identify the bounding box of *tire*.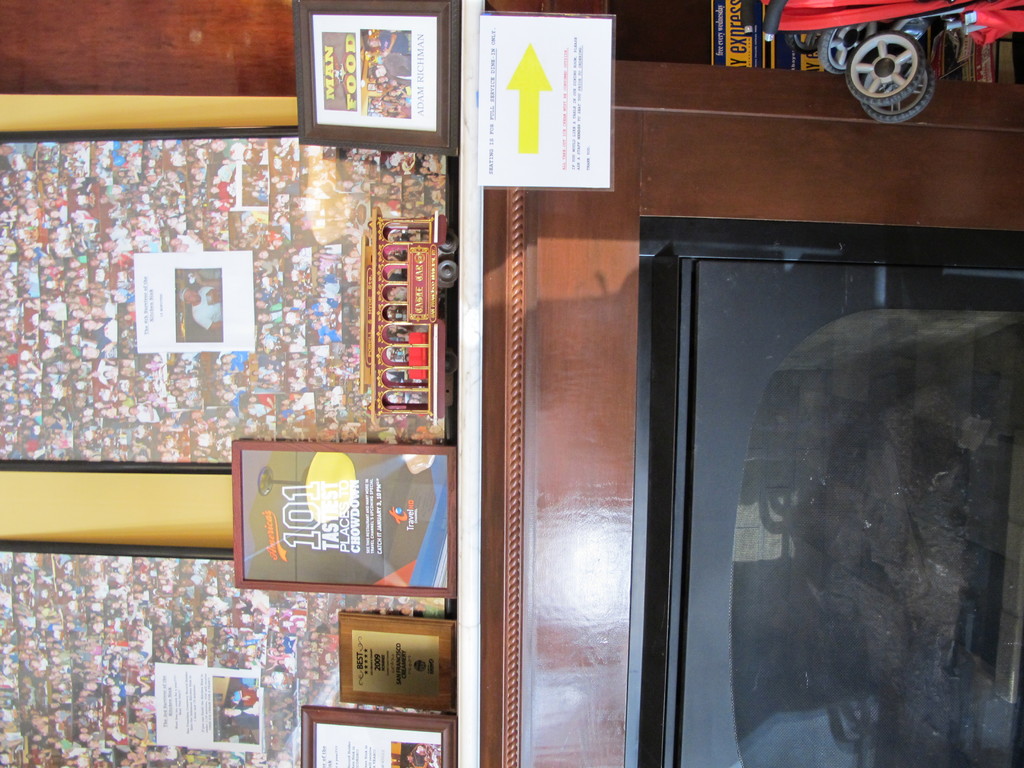
[819,21,876,74].
